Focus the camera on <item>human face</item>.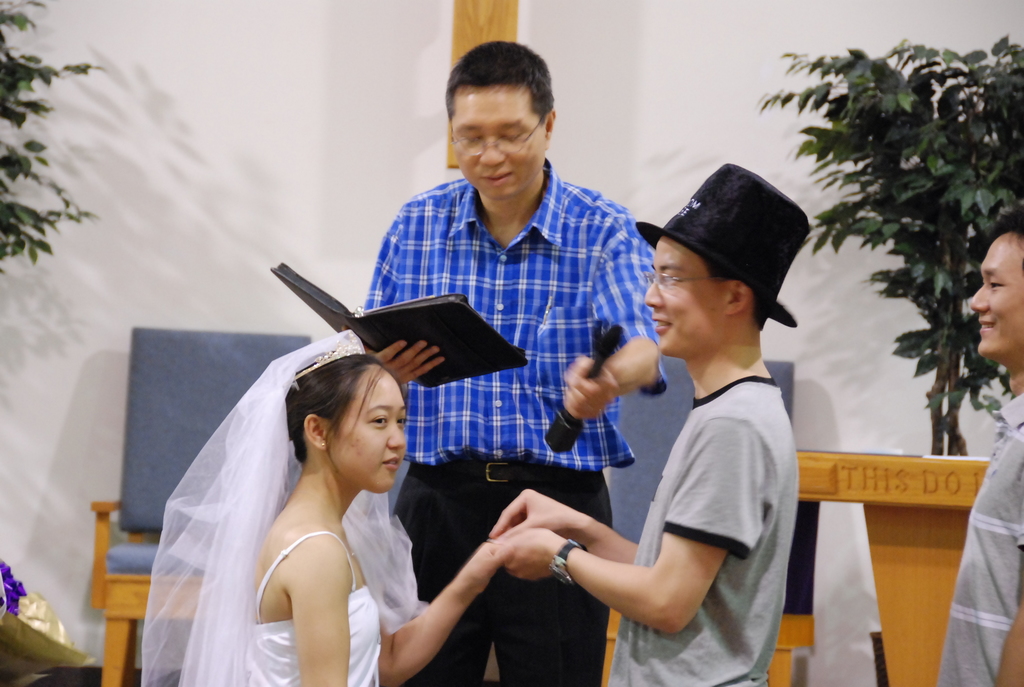
Focus region: crop(644, 234, 732, 356).
